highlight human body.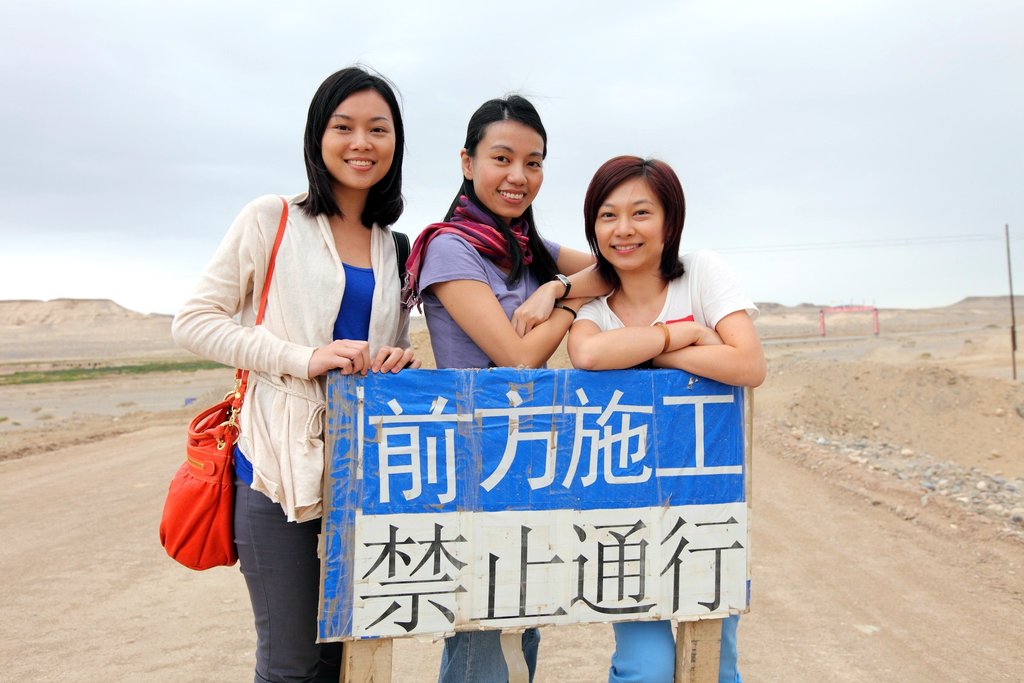
Highlighted region: pyautogui.locateOnScreen(183, 84, 404, 668).
